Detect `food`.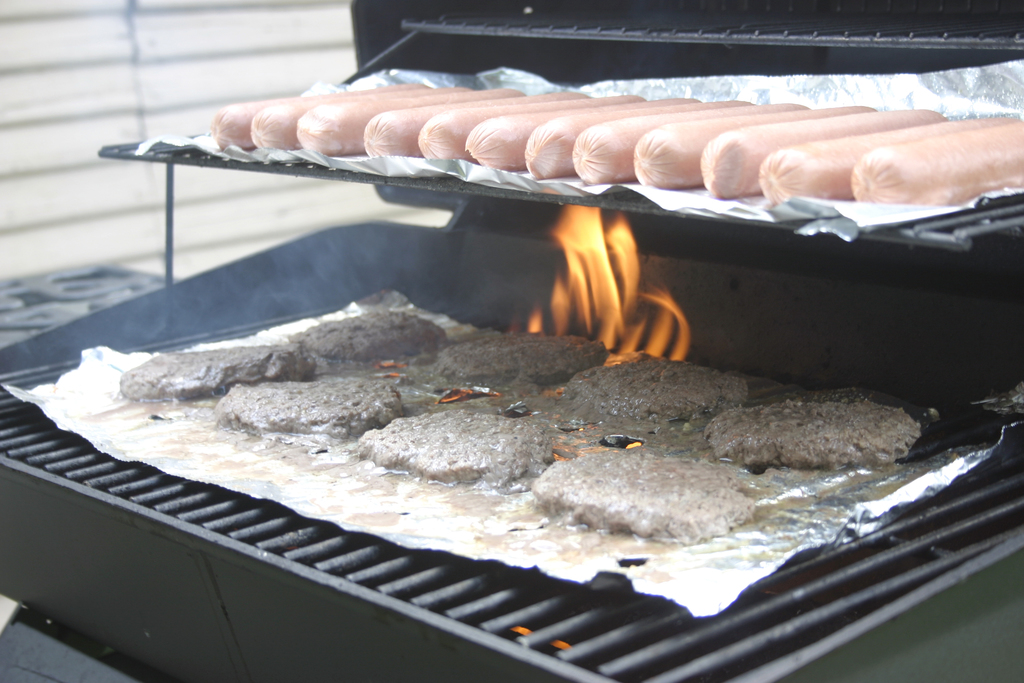
Detected at detection(537, 450, 756, 536).
